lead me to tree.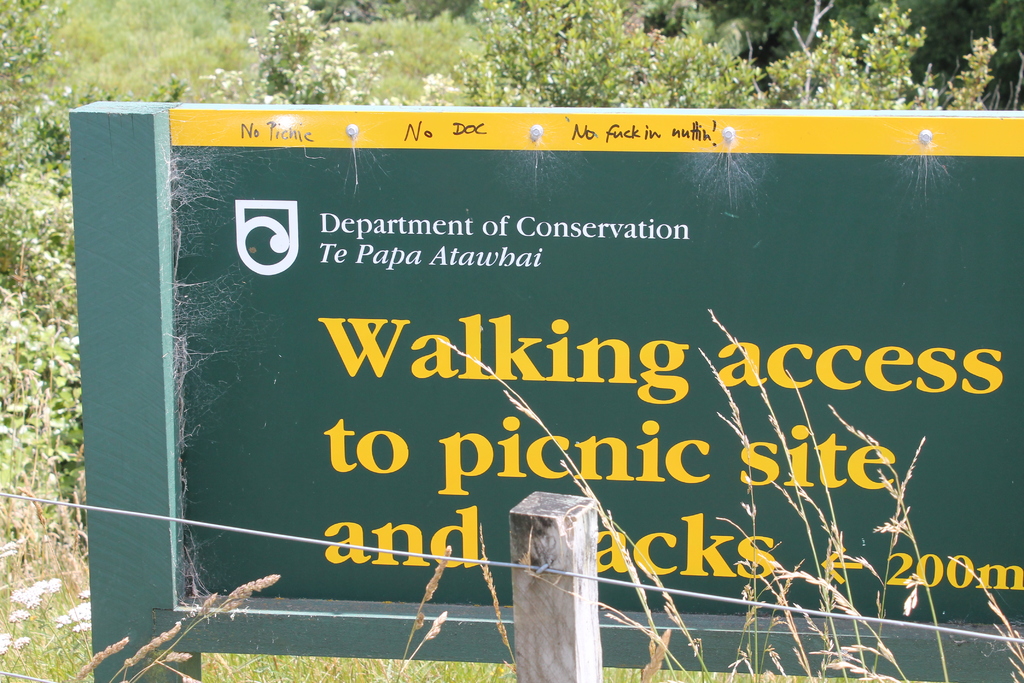
Lead to locate(0, 0, 164, 576).
